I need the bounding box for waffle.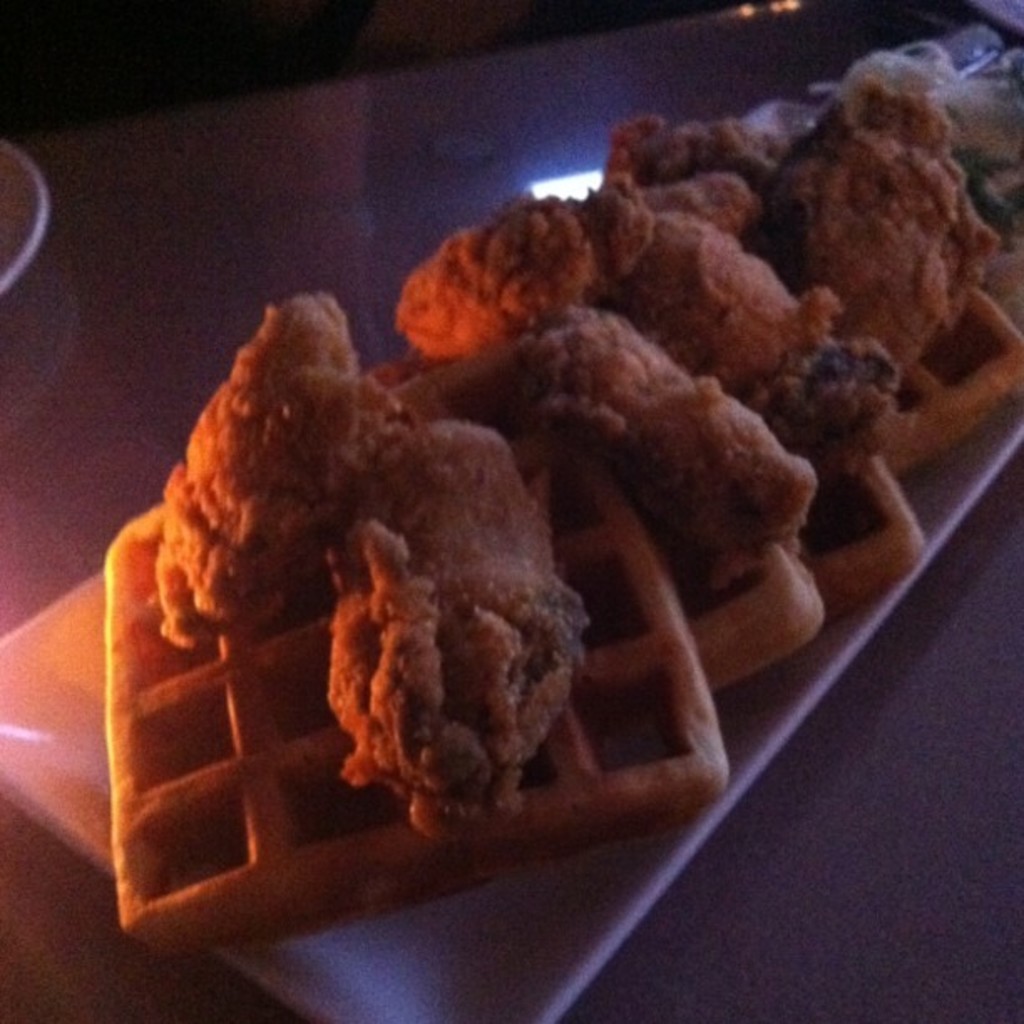
Here it is: bbox=(872, 283, 1022, 479).
